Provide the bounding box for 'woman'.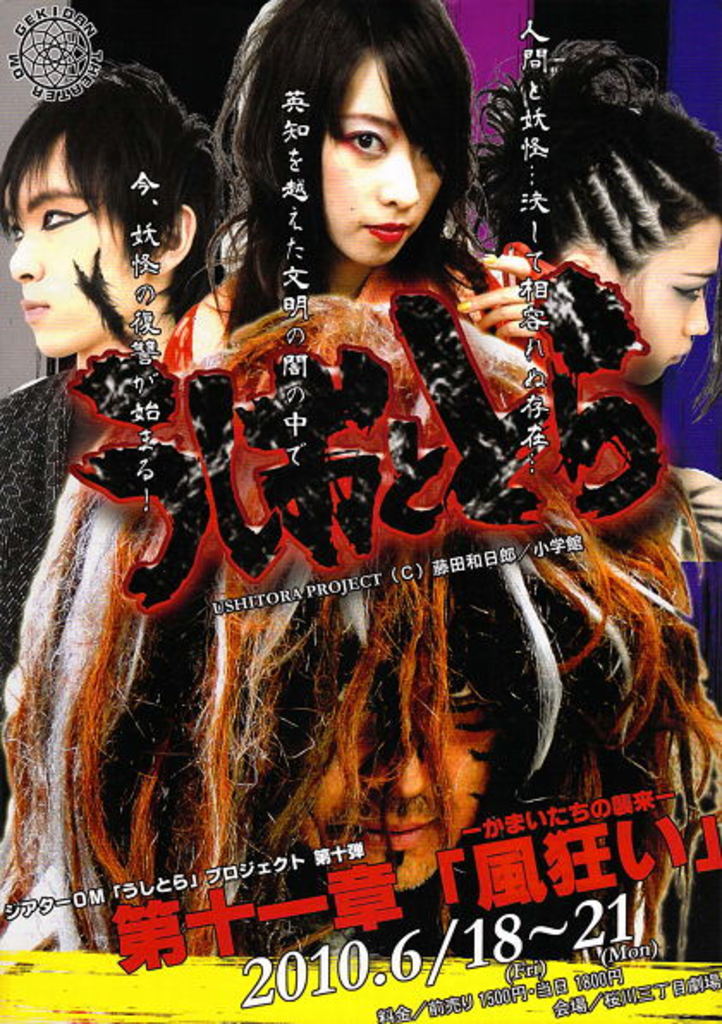
464 9 720 600.
